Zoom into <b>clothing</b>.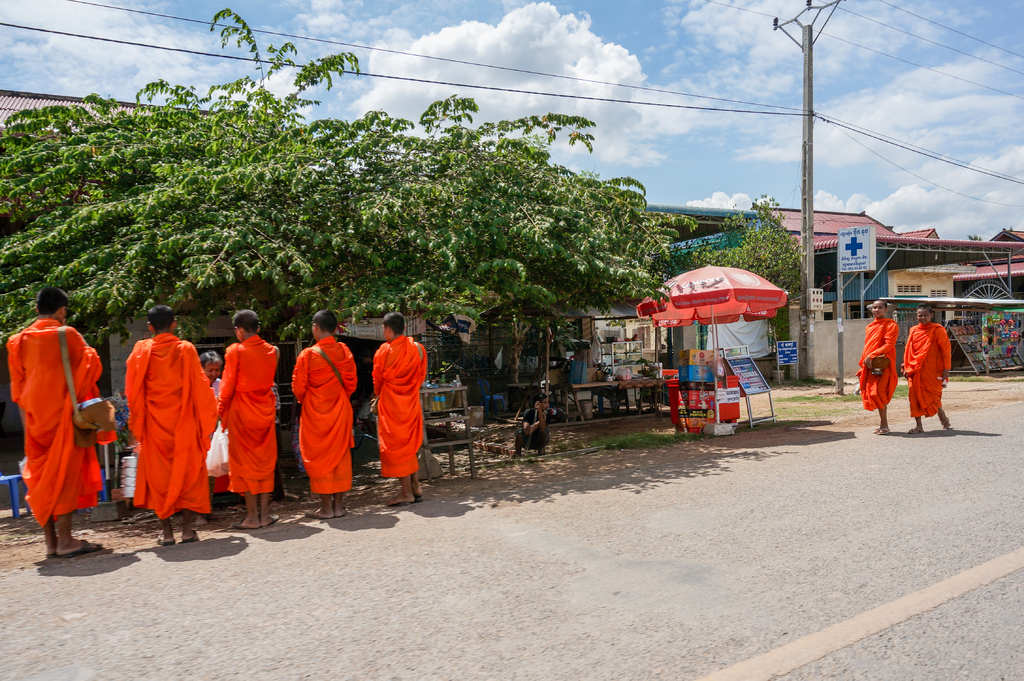
Zoom target: locate(211, 372, 220, 402).
